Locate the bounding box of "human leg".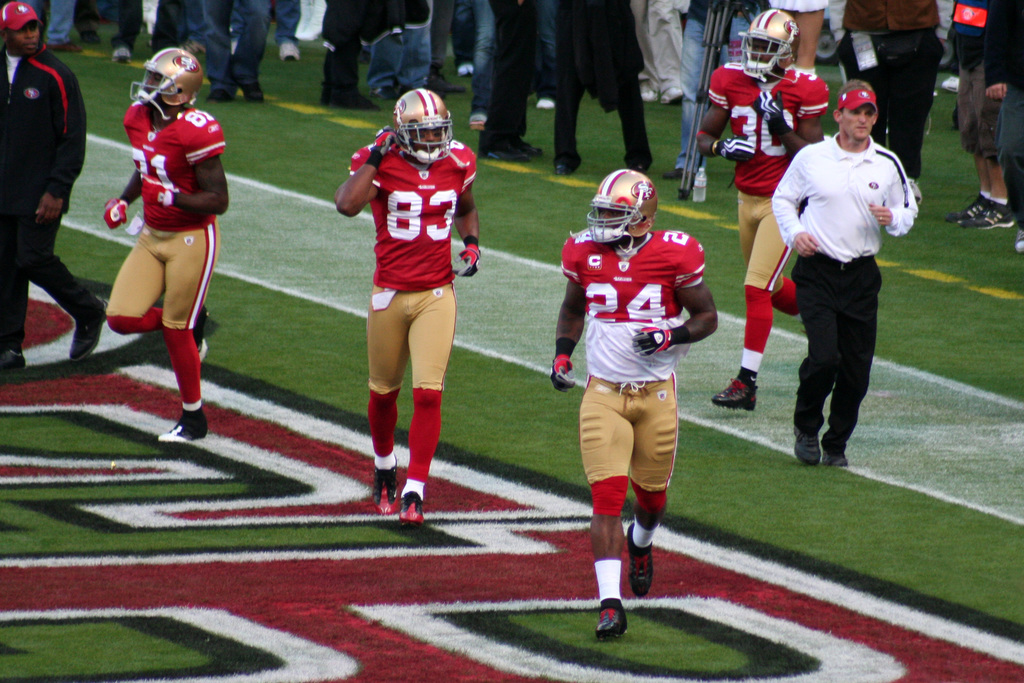
Bounding box: select_region(622, 76, 653, 176).
